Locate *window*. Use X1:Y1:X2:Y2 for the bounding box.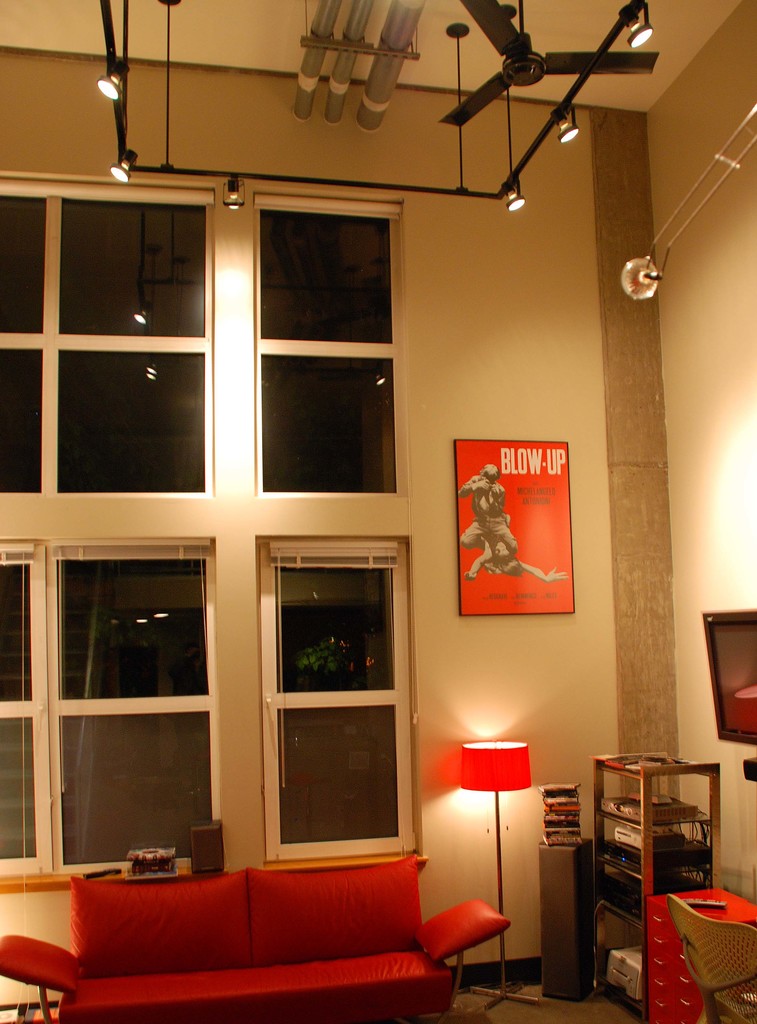
247:508:424:871.
